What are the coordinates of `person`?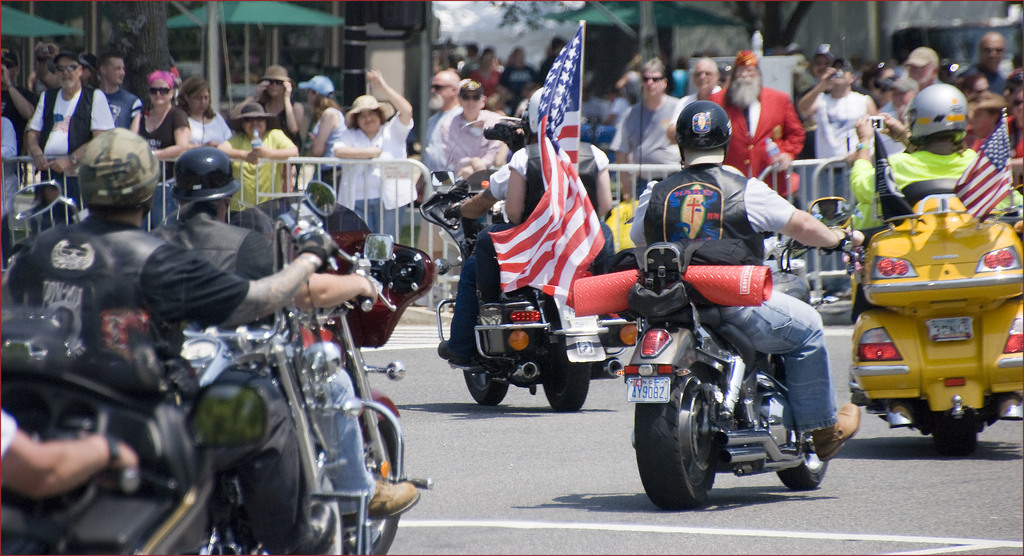
pyautogui.locateOnScreen(604, 57, 687, 209).
